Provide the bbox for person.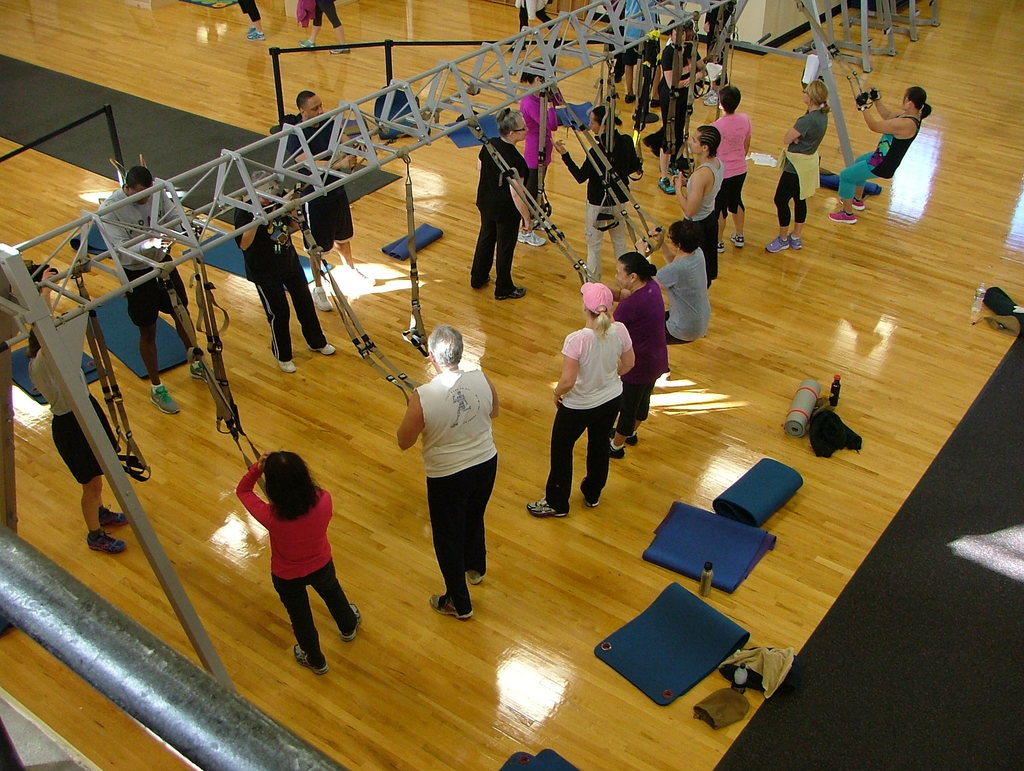
box(646, 20, 723, 104).
